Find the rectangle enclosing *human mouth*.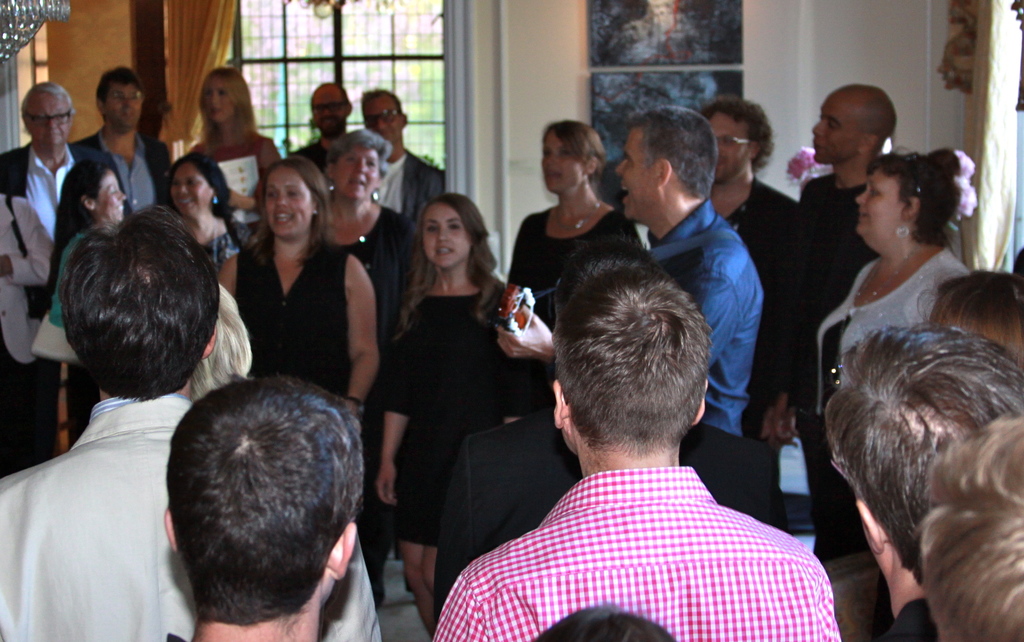
left=350, top=179, right=365, bottom=186.
